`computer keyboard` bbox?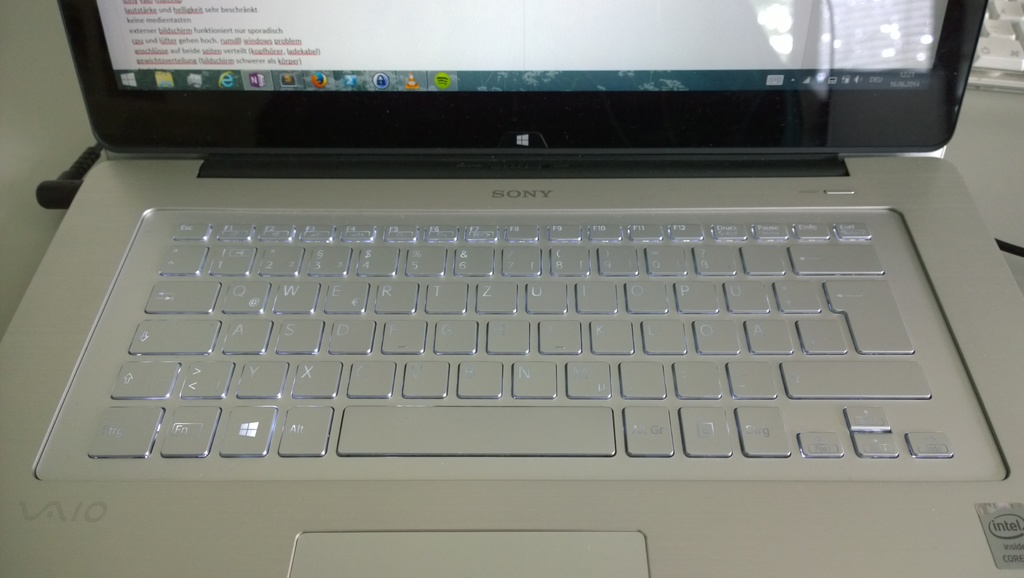
bbox=[84, 222, 955, 458]
